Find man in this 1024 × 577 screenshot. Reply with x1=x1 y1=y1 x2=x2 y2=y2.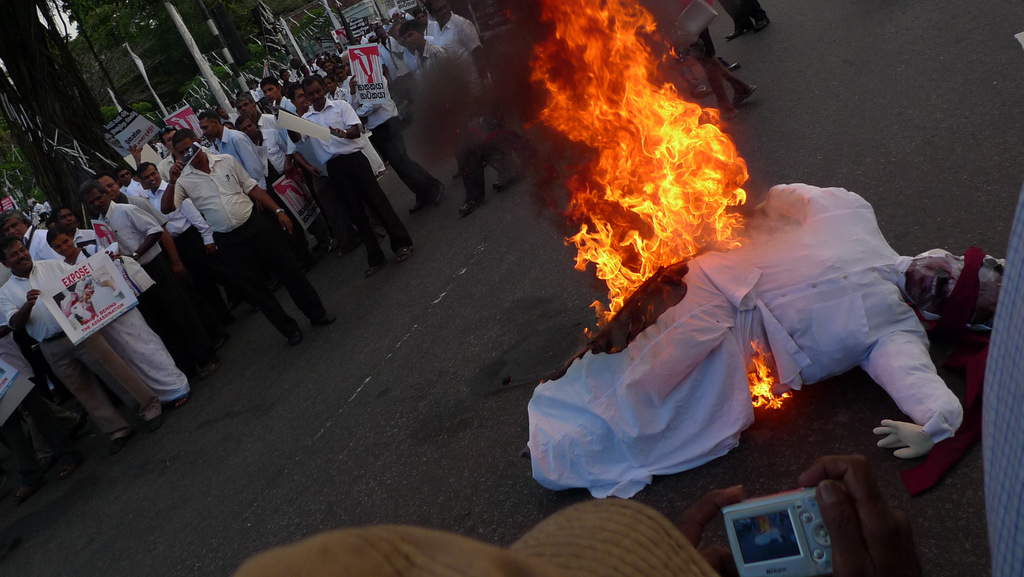
x1=340 y1=40 x2=451 y2=222.
